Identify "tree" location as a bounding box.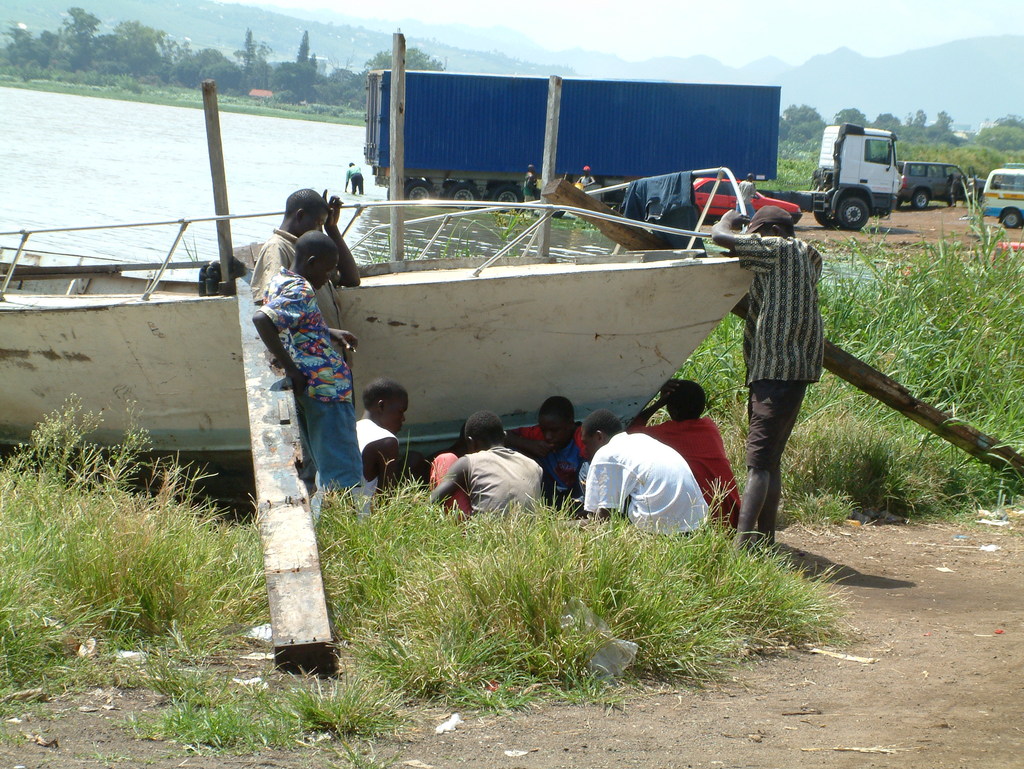
<box>364,42,437,72</box>.
